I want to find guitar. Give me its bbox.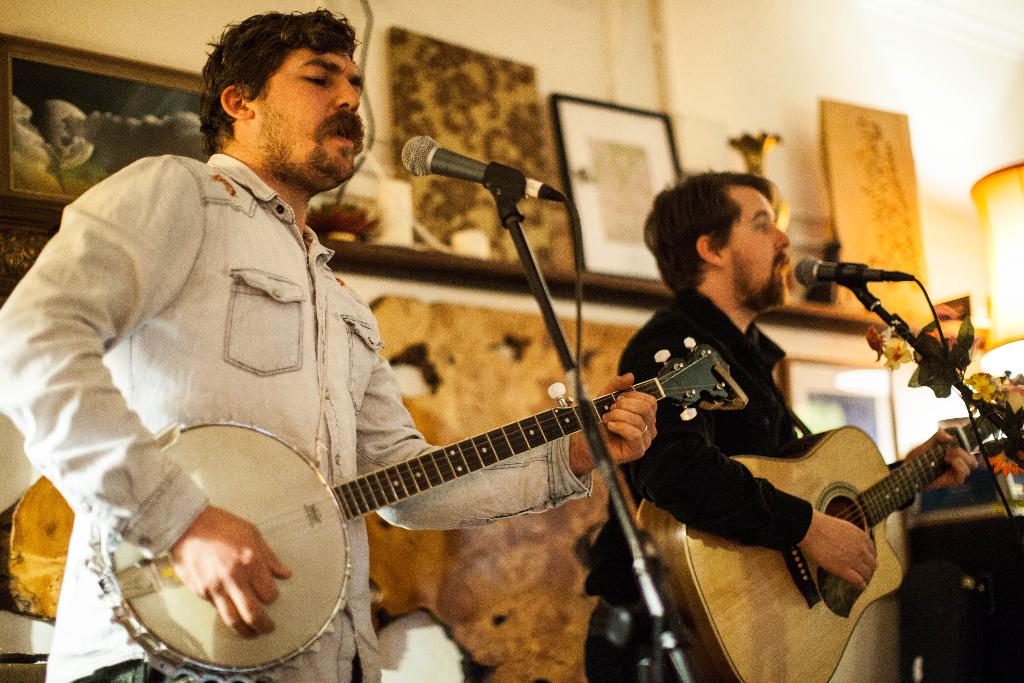
(x1=680, y1=378, x2=1011, y2=643).
